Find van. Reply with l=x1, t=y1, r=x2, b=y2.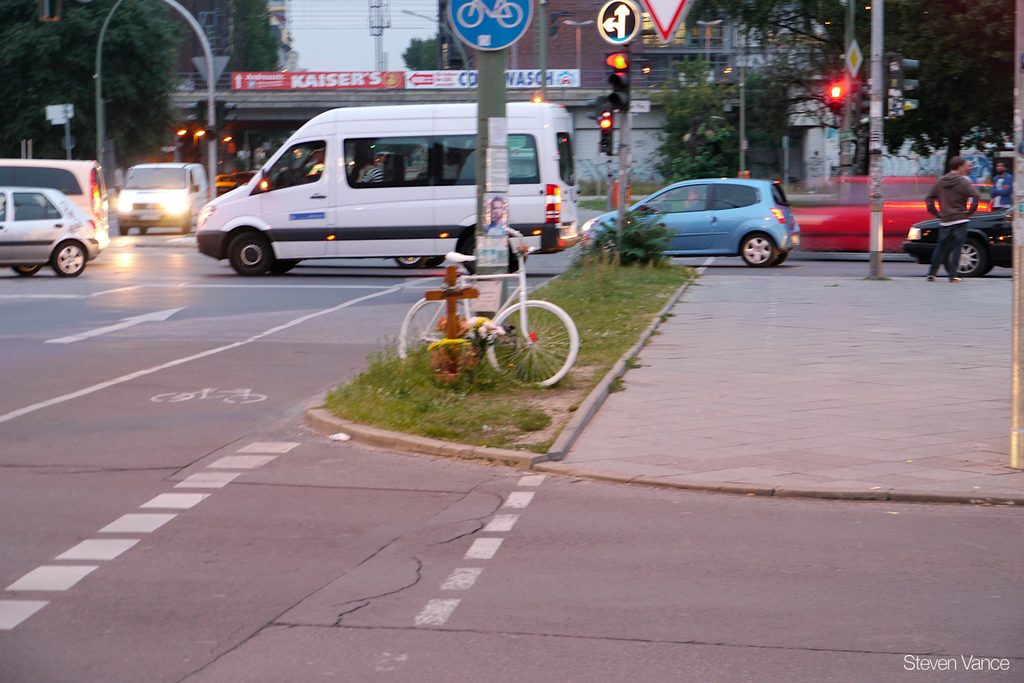
l=0, t=157, r=110, b=236.
